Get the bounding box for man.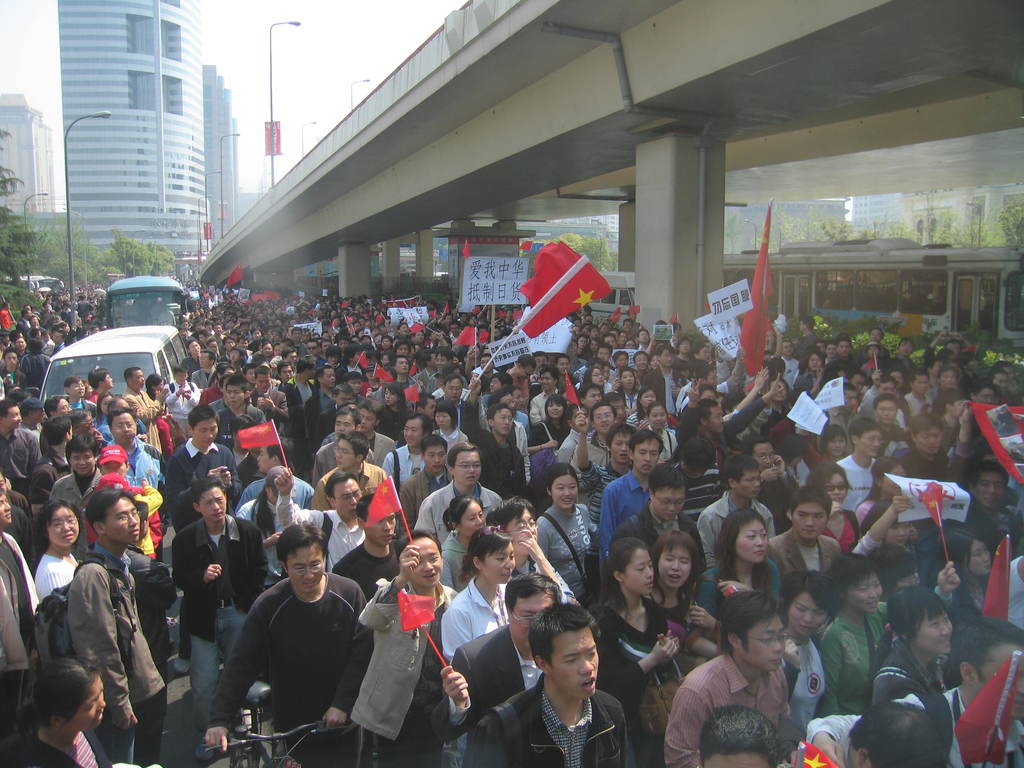
(824,340,843,371).
